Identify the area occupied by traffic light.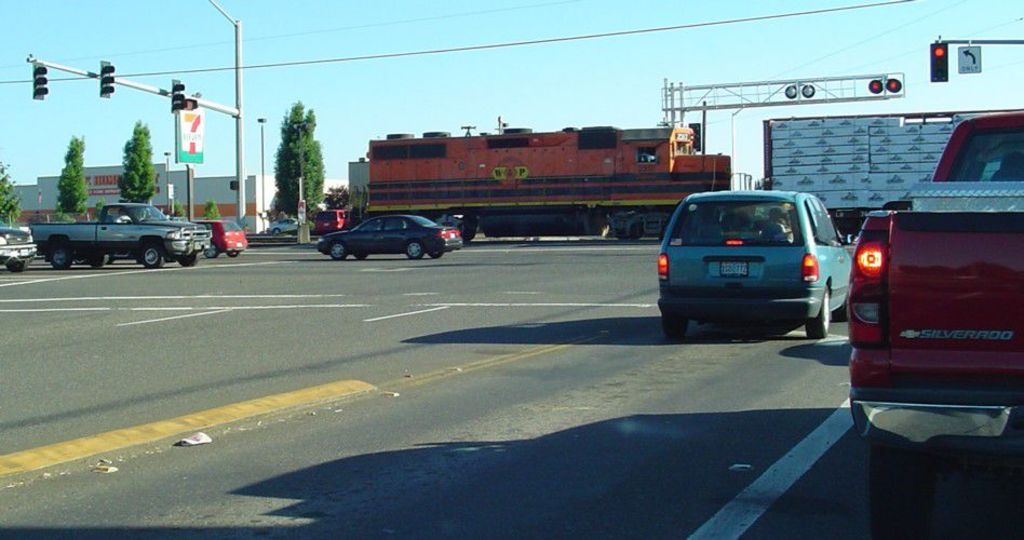
Area: x1=870 y1=76 x2=903 y2=93.
